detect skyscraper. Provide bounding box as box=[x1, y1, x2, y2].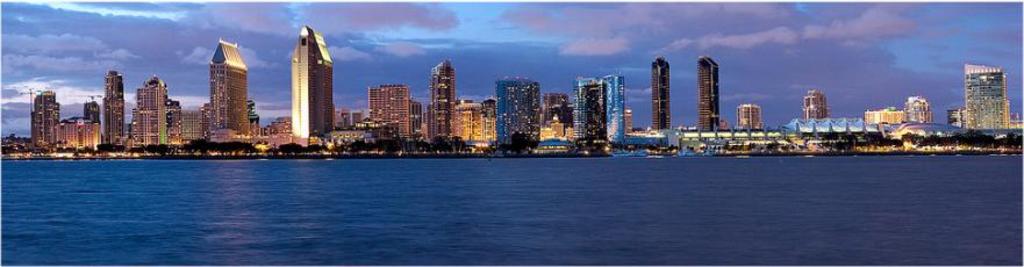
box=[964, 63, 1012, 127].
